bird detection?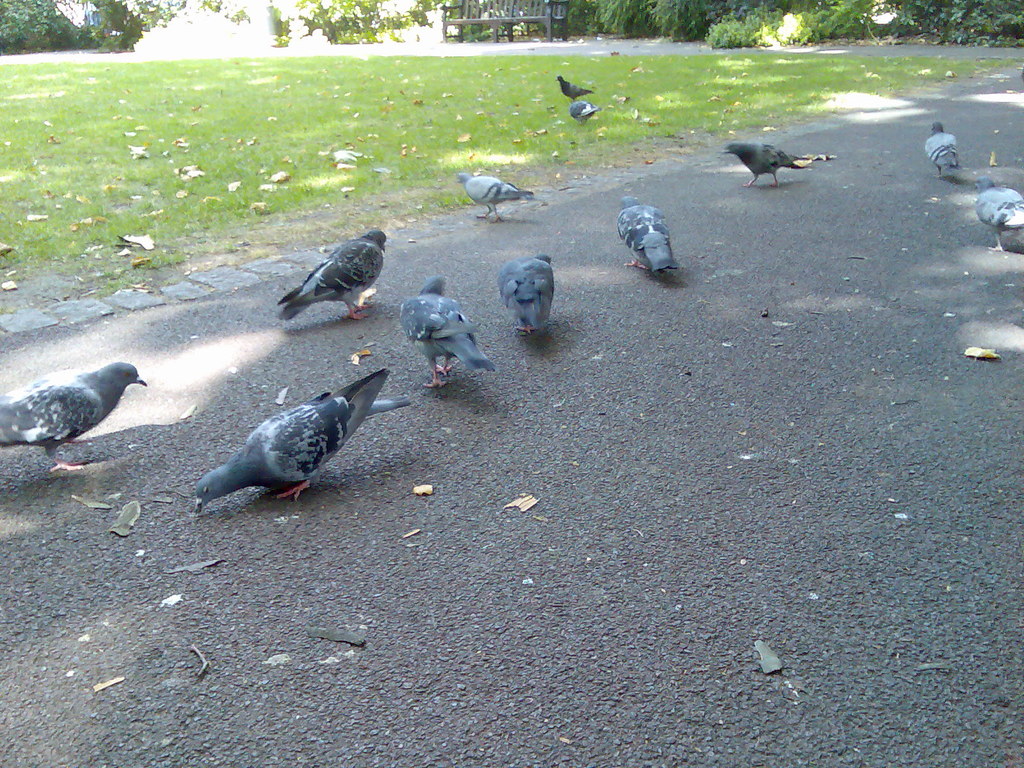
401/274/496/392
